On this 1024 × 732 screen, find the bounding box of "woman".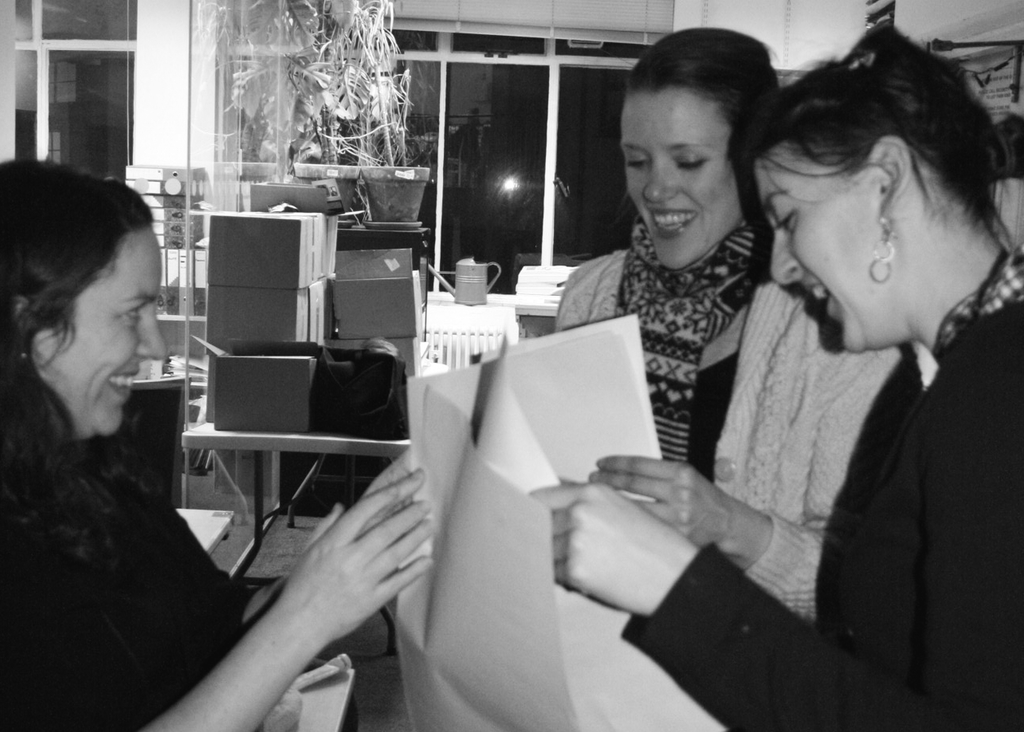
Bounding box: [539,26,929,624].
